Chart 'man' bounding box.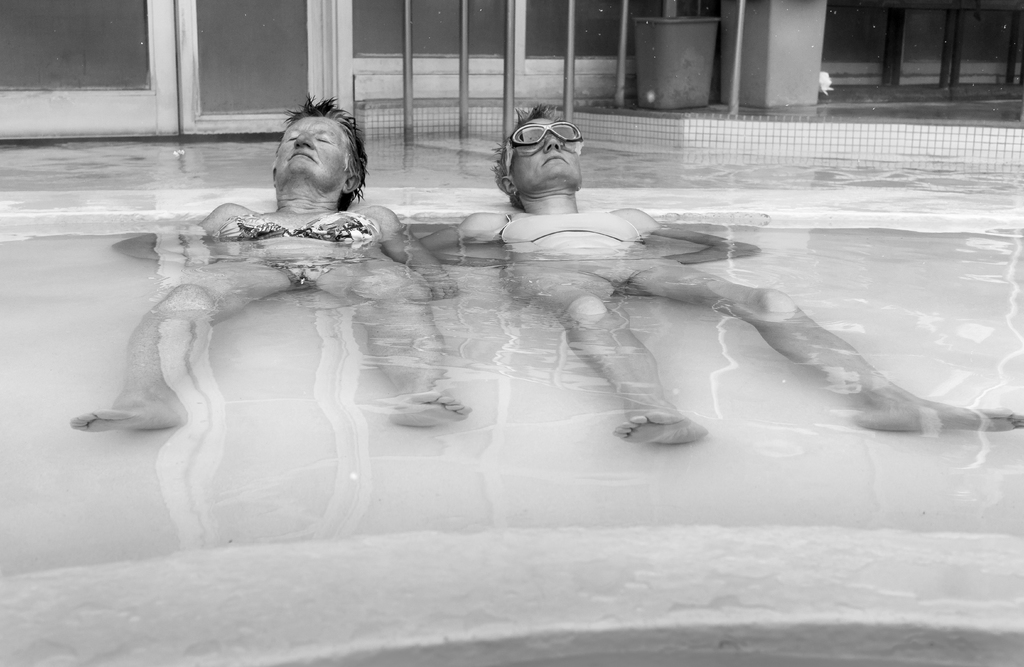
Charted: 70, 95, 497, 434.
